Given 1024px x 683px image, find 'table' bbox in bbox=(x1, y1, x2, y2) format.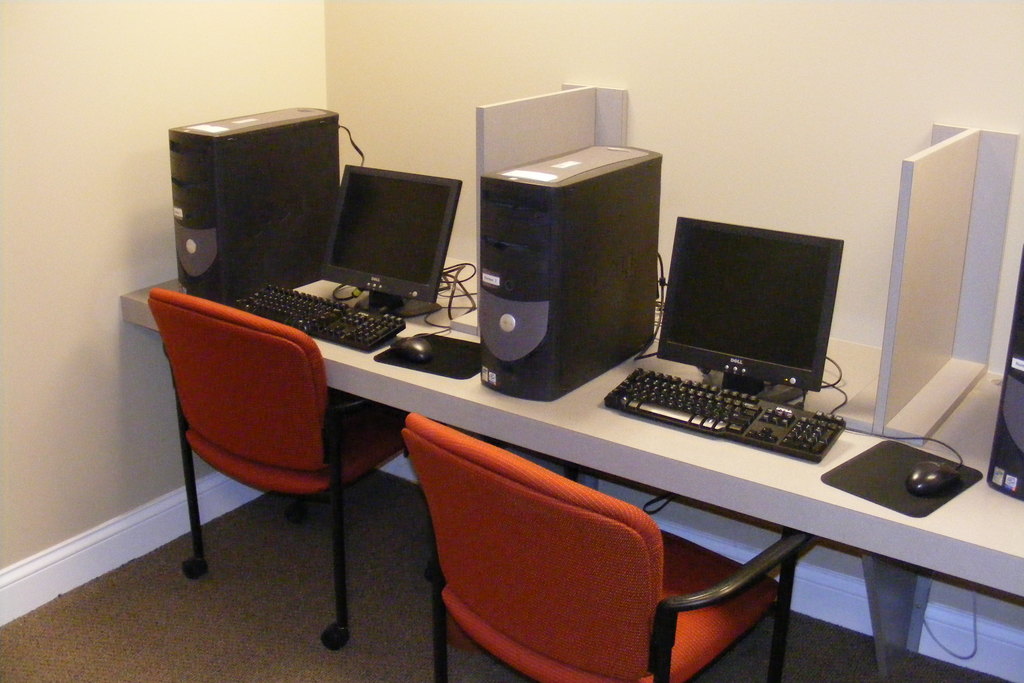
bbox=(115, 213, 1023, 682).
